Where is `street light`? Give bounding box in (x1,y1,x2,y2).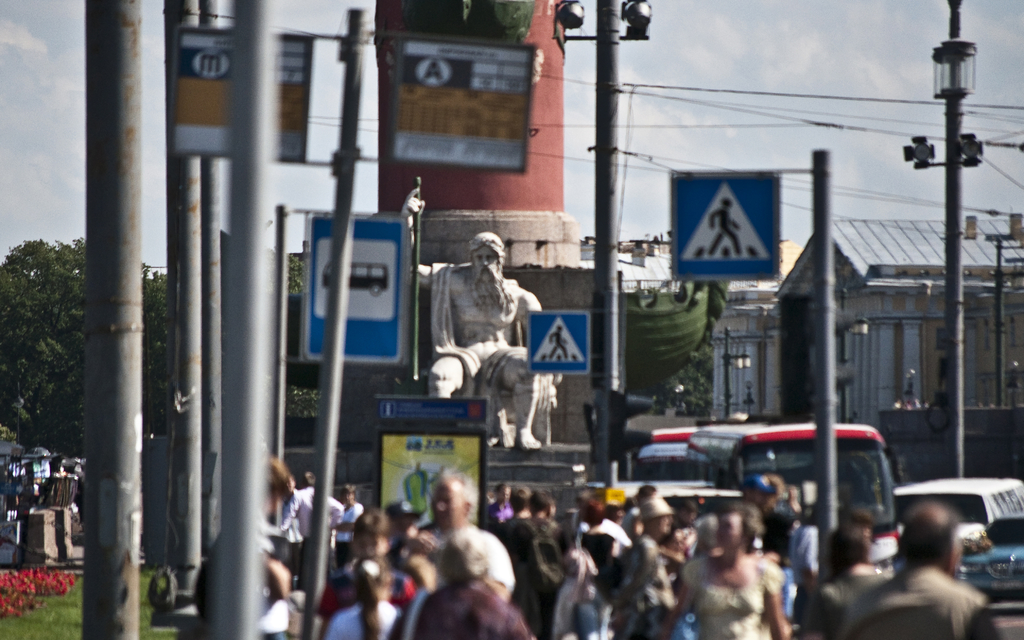
(719,324,751,420).
